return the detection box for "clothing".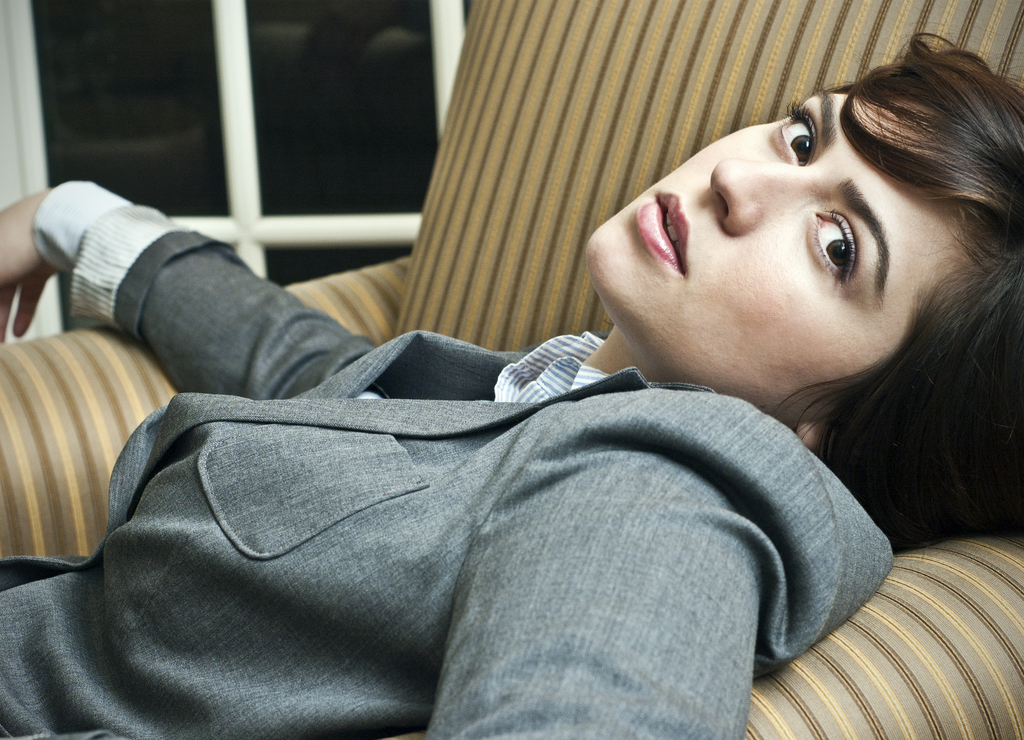
(left=25, top=319, right=919, bottom=730).
